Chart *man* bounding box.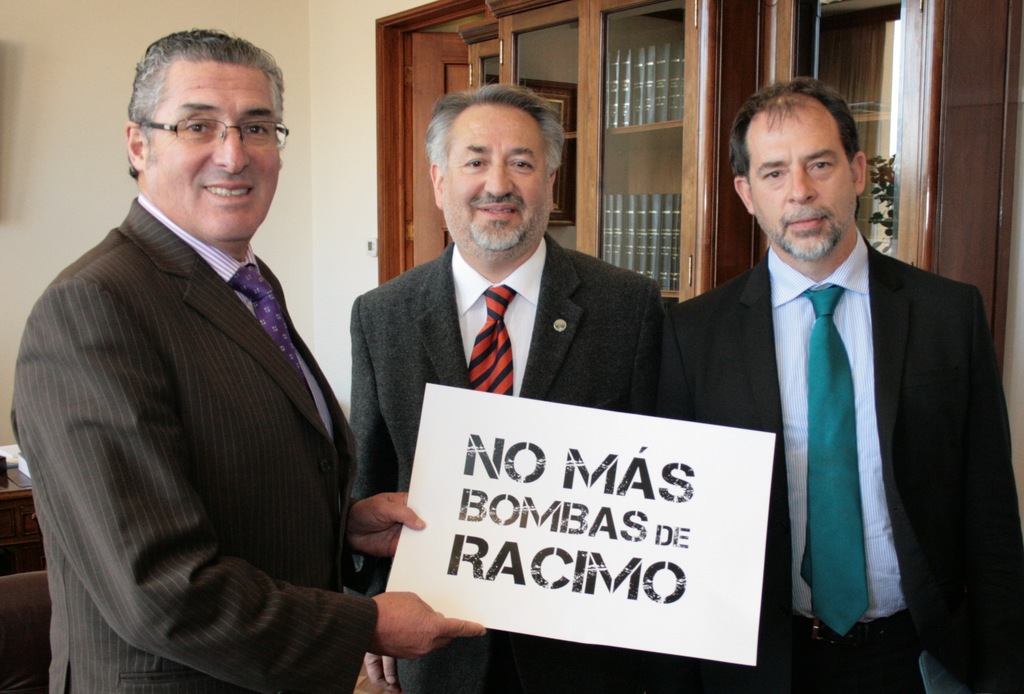
Charted: bbox(11, 23, 367, 683).
